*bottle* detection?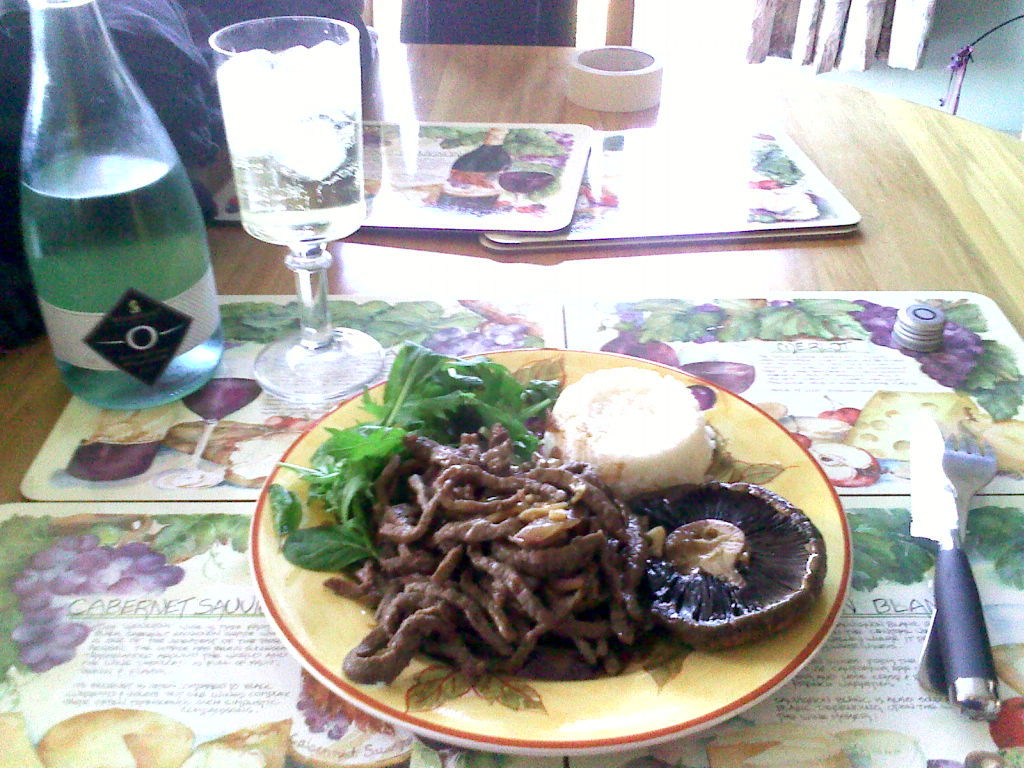
19:0:226:413
